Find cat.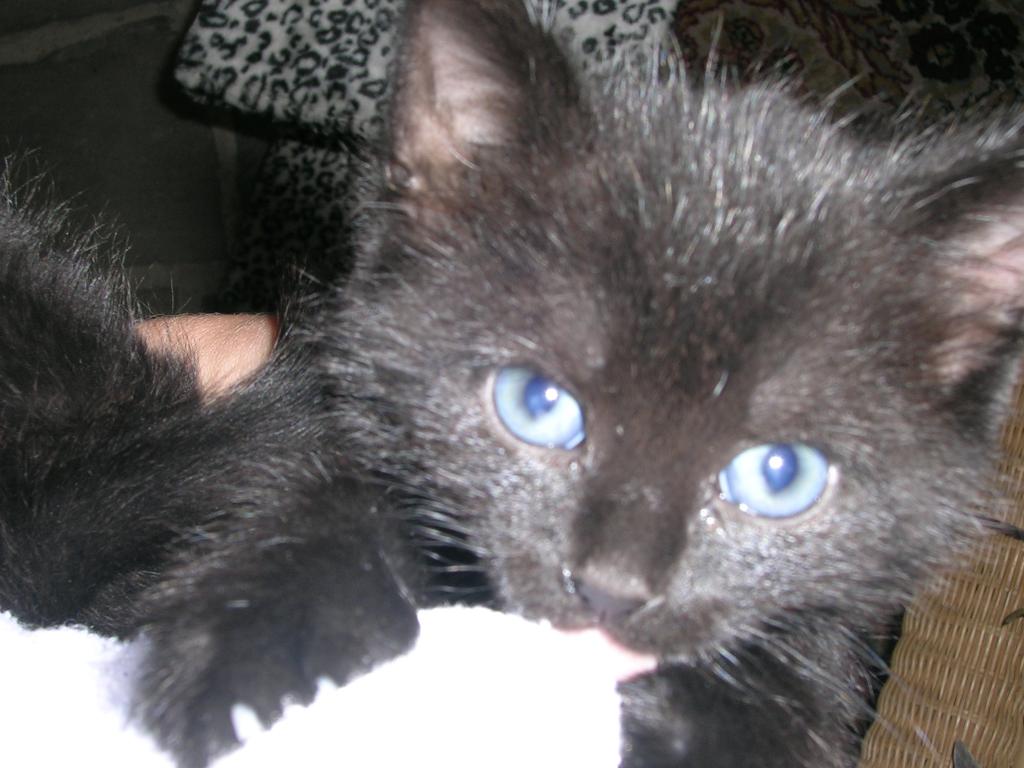
[0,0,1023,767].
